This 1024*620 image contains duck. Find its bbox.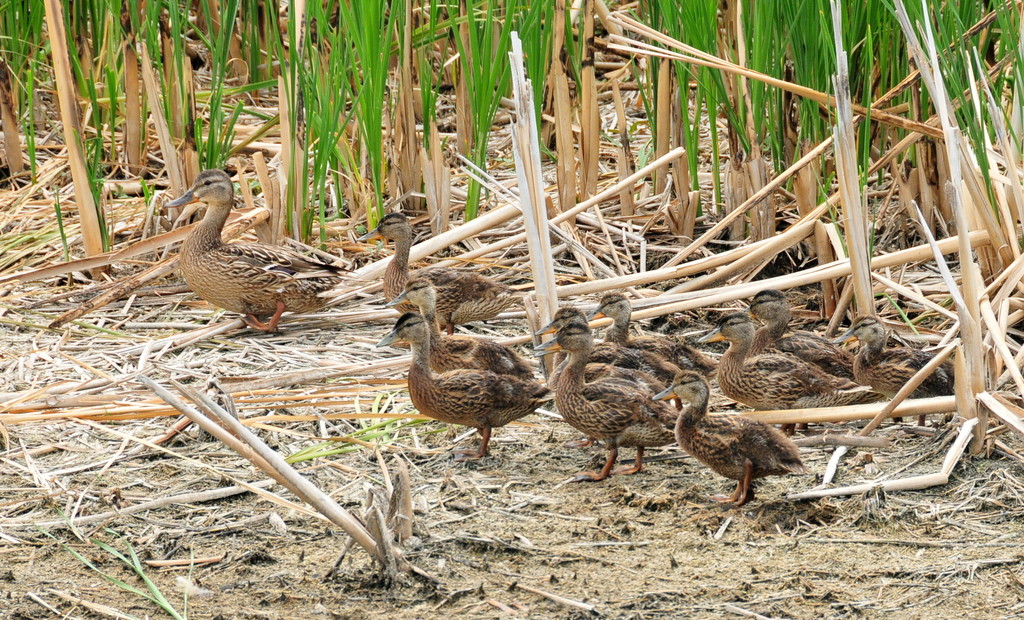
bbox(534, 315, 673, 486).
